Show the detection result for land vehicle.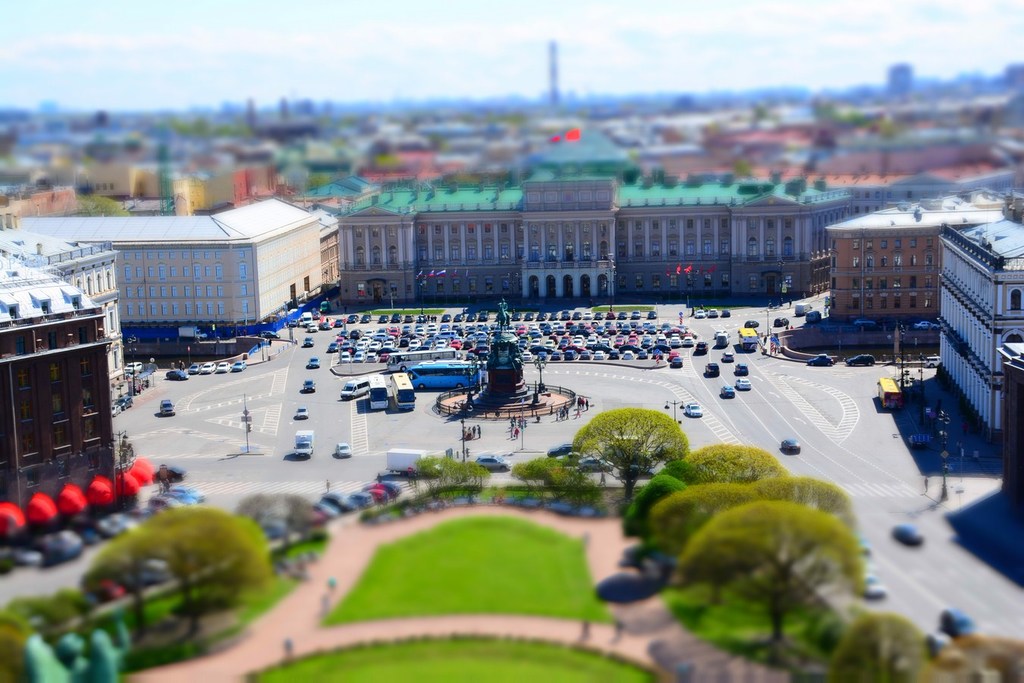
[left=748, top=323, right=754, bottom=324].
